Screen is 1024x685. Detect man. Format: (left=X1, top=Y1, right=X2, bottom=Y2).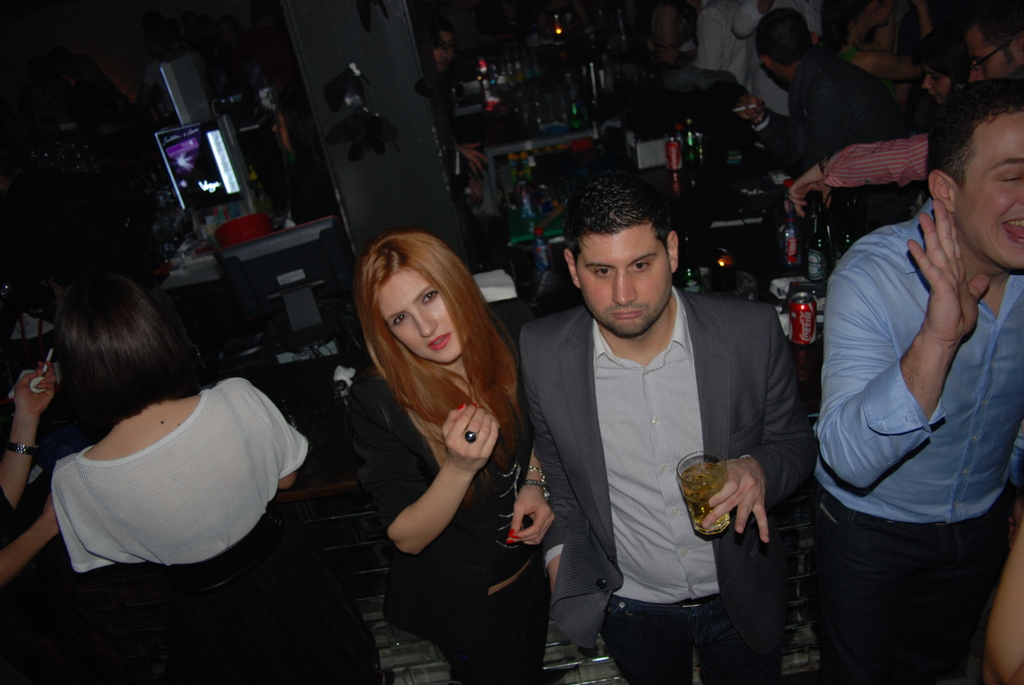
(left=514, top=191, right=817, bottom=672).
